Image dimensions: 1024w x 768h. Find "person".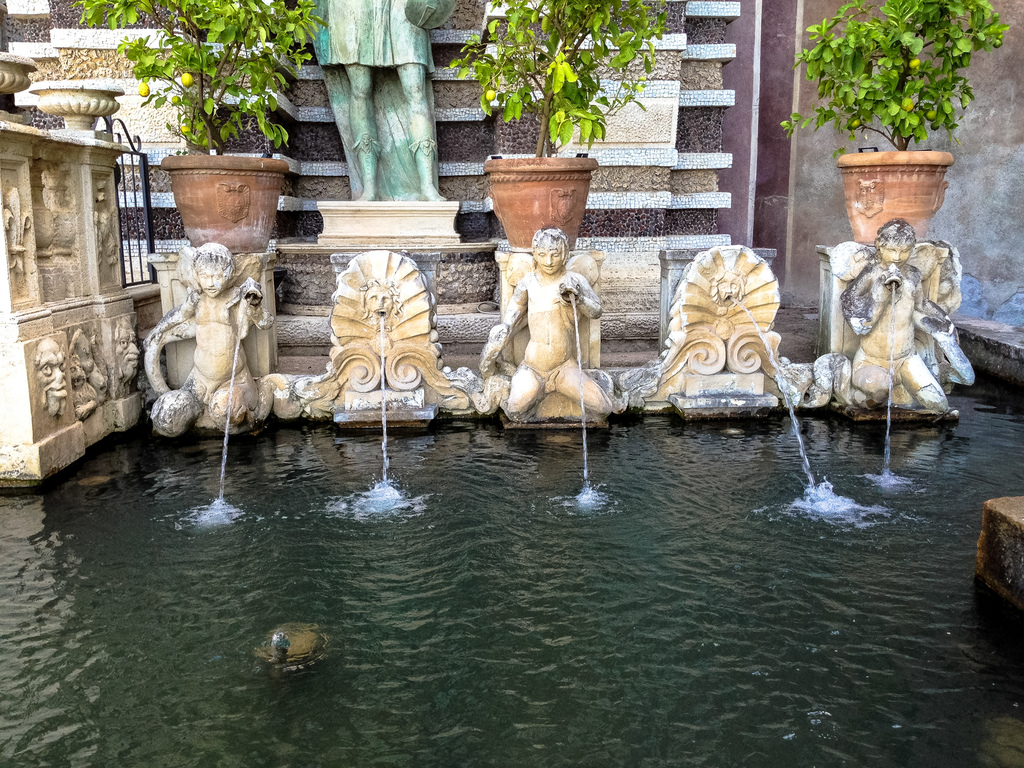
x1=842, y1=216, x2=965, y2=415.
